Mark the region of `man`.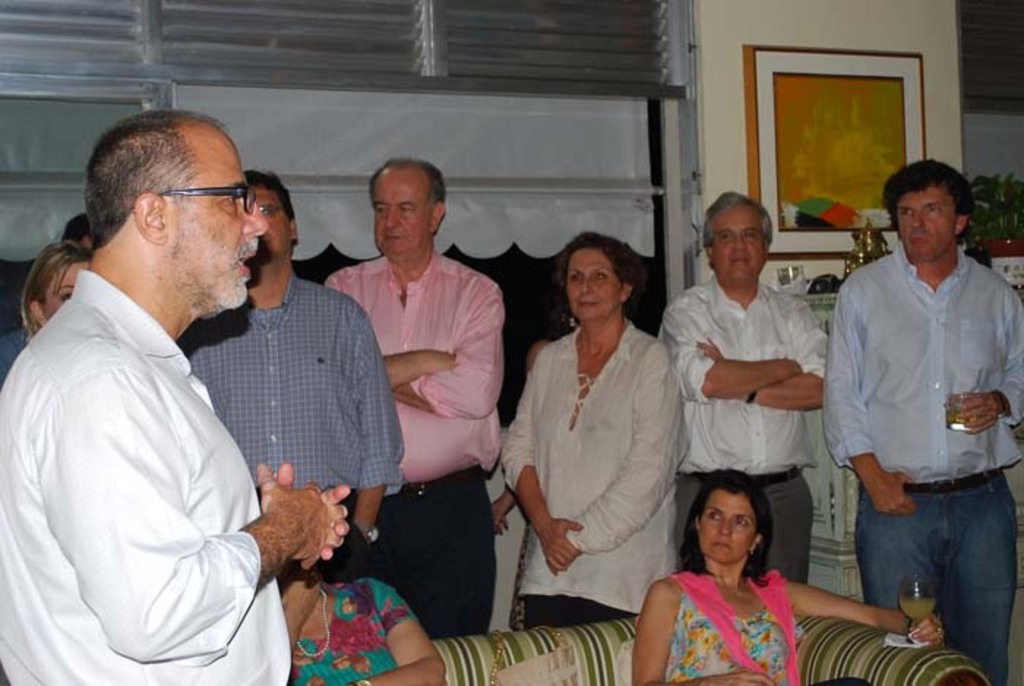
Region: <bbox>328, 159, 511, 639</bbox>.
